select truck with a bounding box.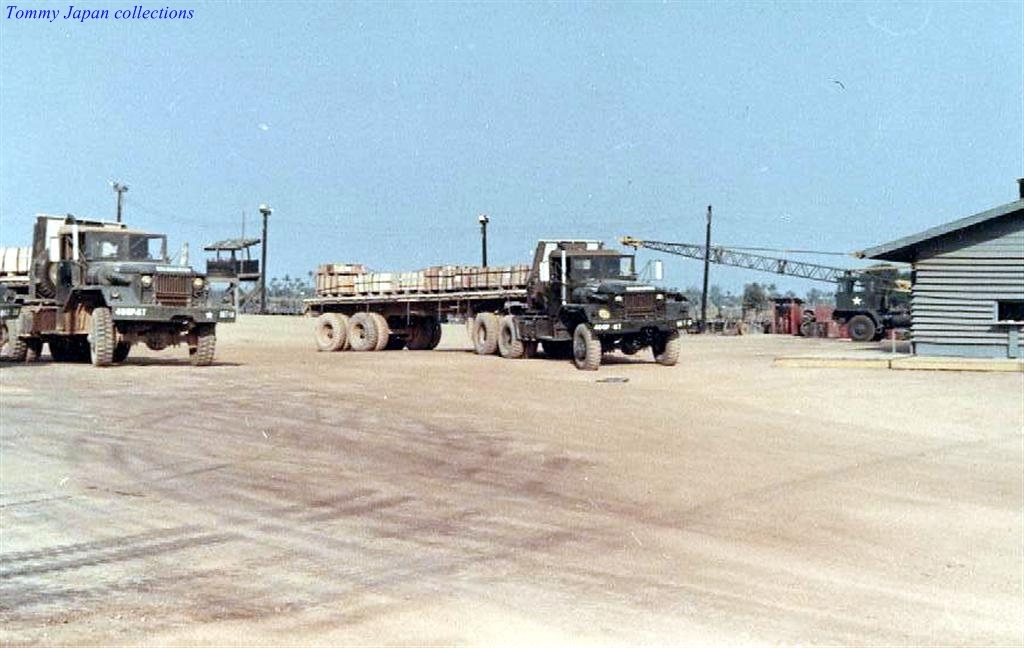
833, 265, 914, 342.
